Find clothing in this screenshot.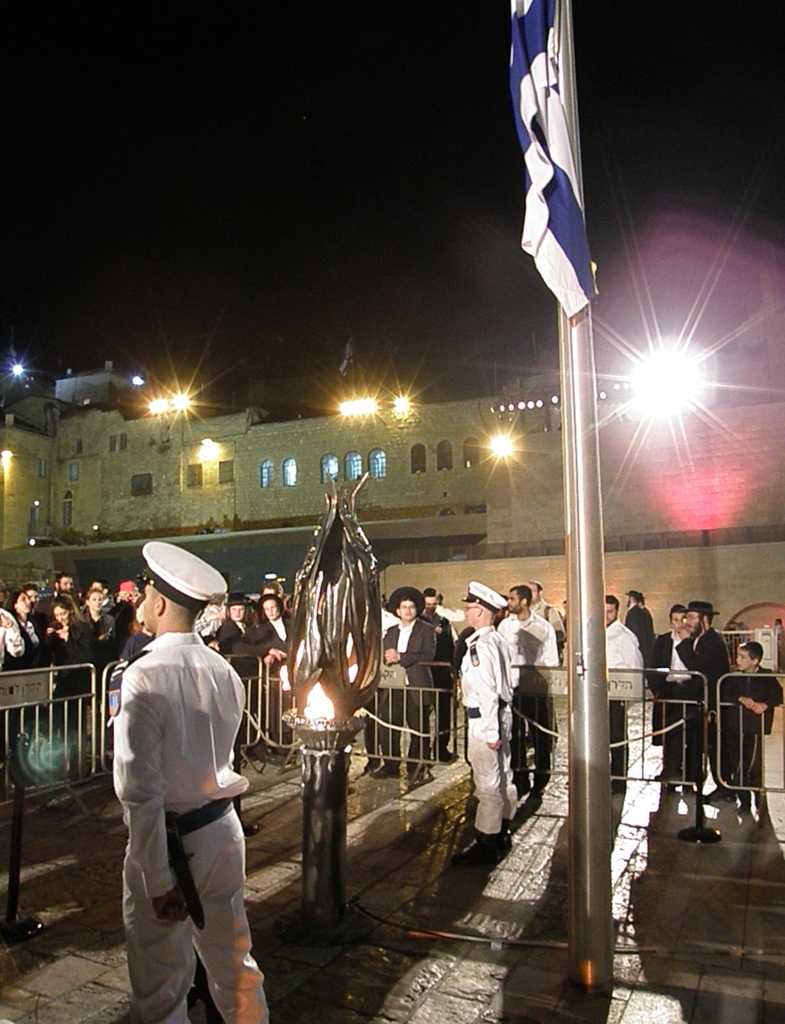
The bounding box for clothing is [x1=0, y1=602, x2=26, y2=672].
